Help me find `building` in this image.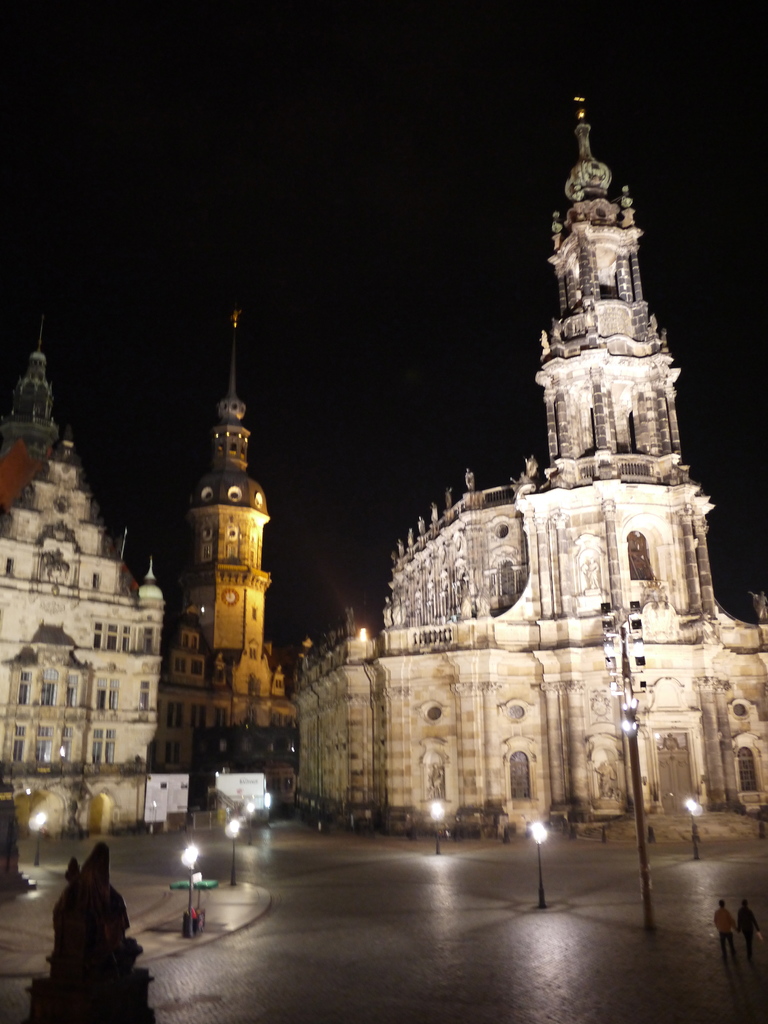
Found it: region(0, 429, 167, 834).
